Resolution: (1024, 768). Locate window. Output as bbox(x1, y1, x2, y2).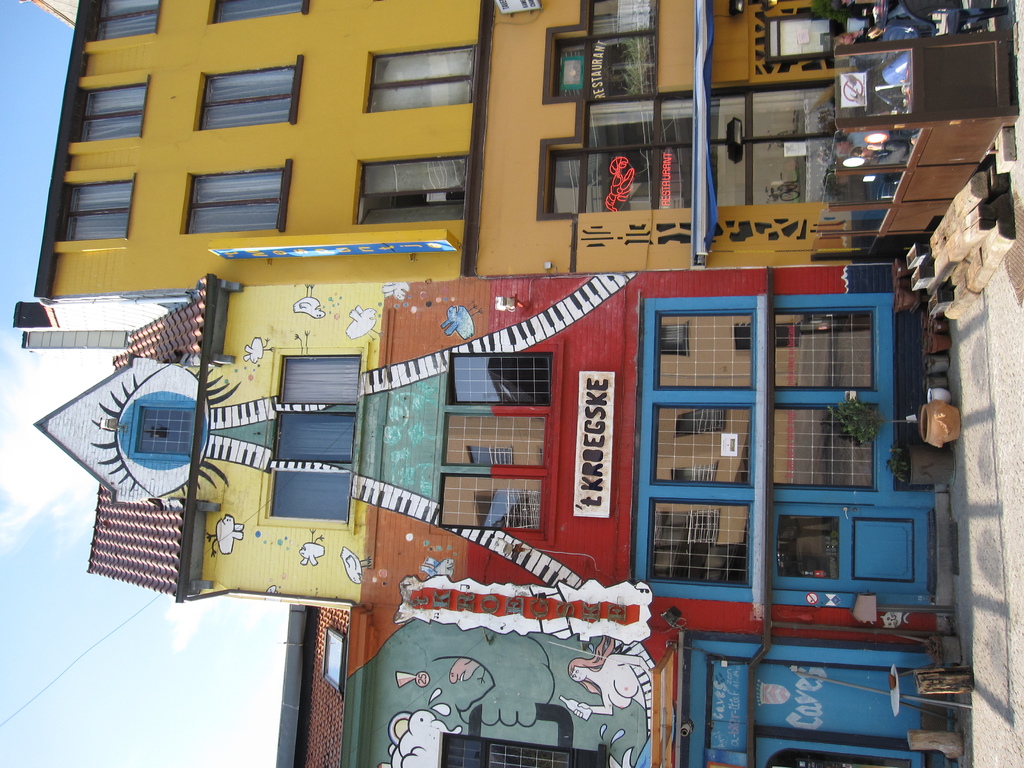
bbox(260, 461, 357, 525).
